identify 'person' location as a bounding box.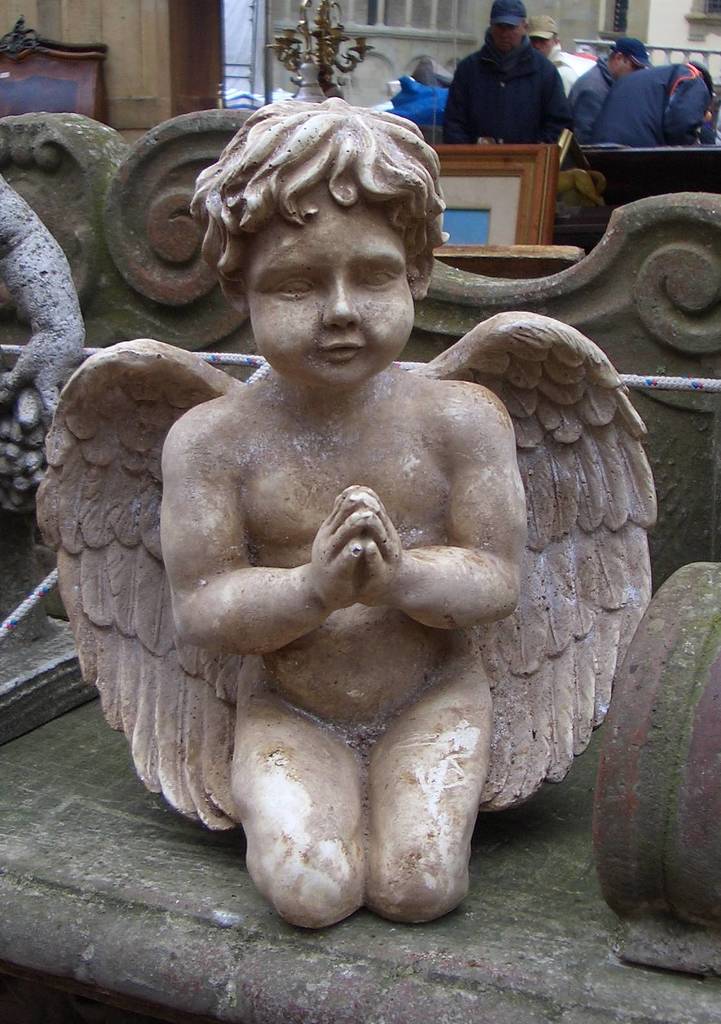
39:94:660:932.
